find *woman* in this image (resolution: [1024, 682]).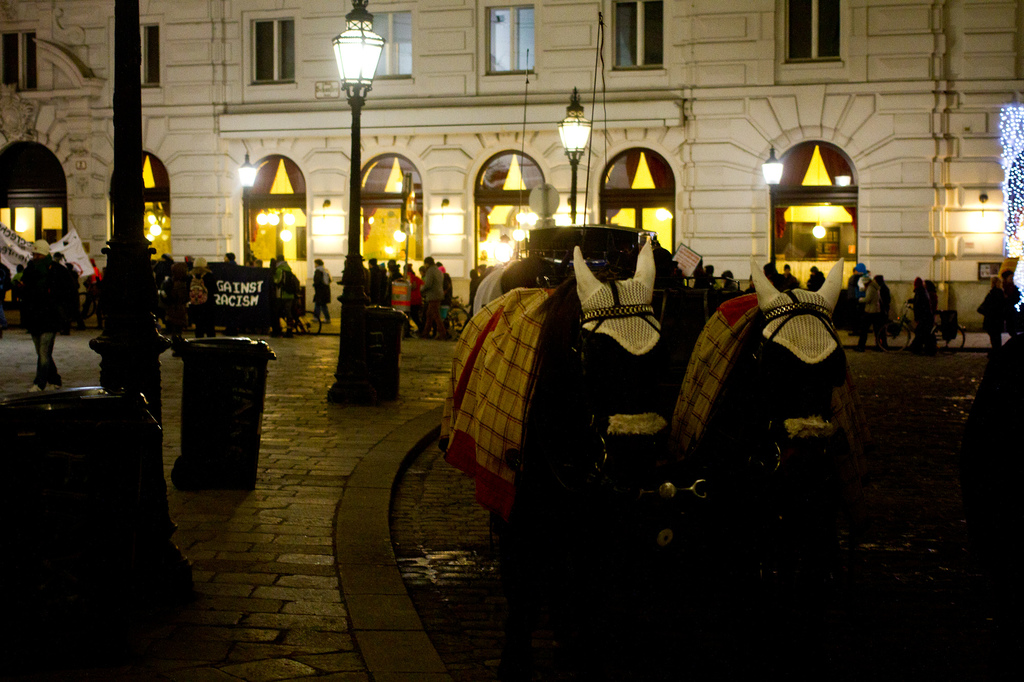
(982,276,1015,354).
